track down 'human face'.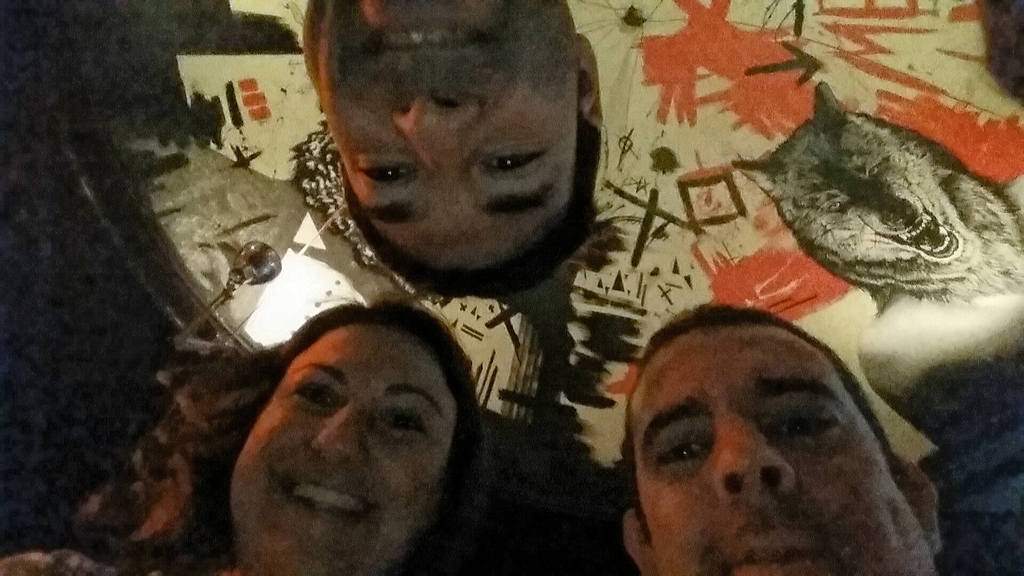
Tracked to (623, 326, 937, 575).
